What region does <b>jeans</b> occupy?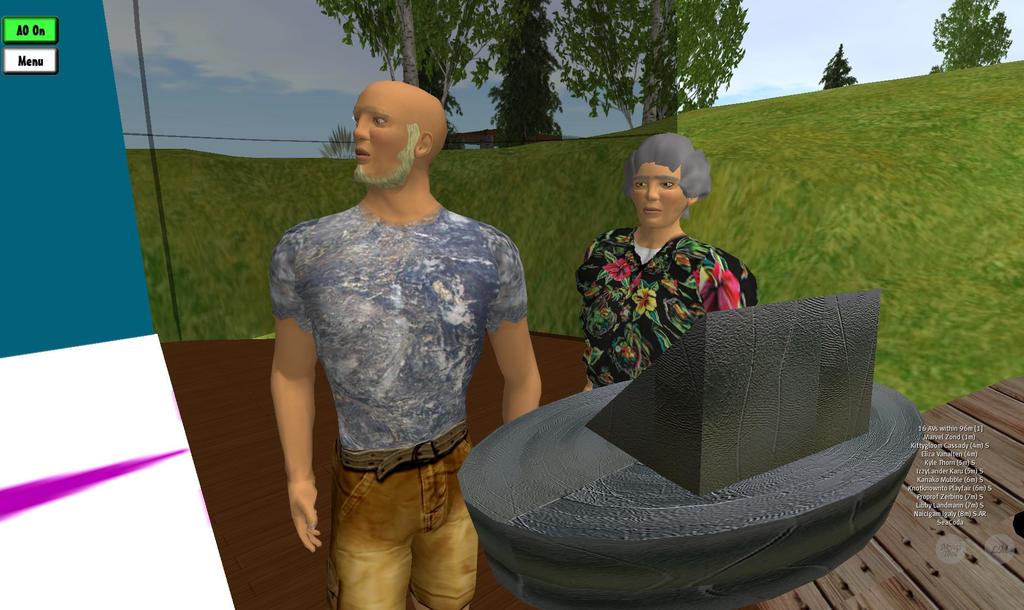
x1=318, y1=455, x2=442, y2=609.
